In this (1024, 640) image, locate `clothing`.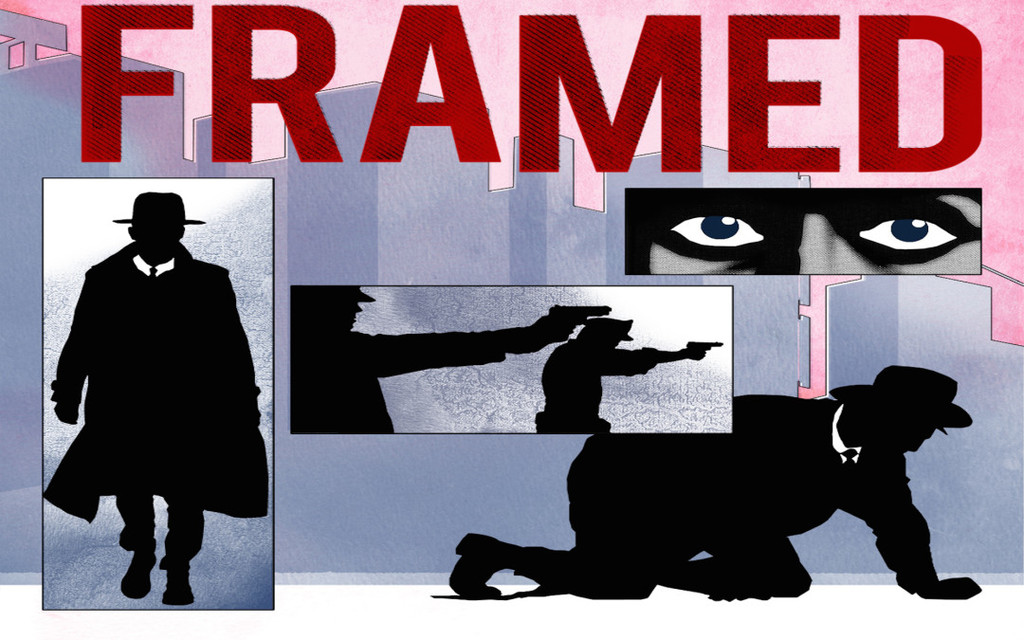
Bounding box: <bbox>509, 401, 938, 603</bbox>.
